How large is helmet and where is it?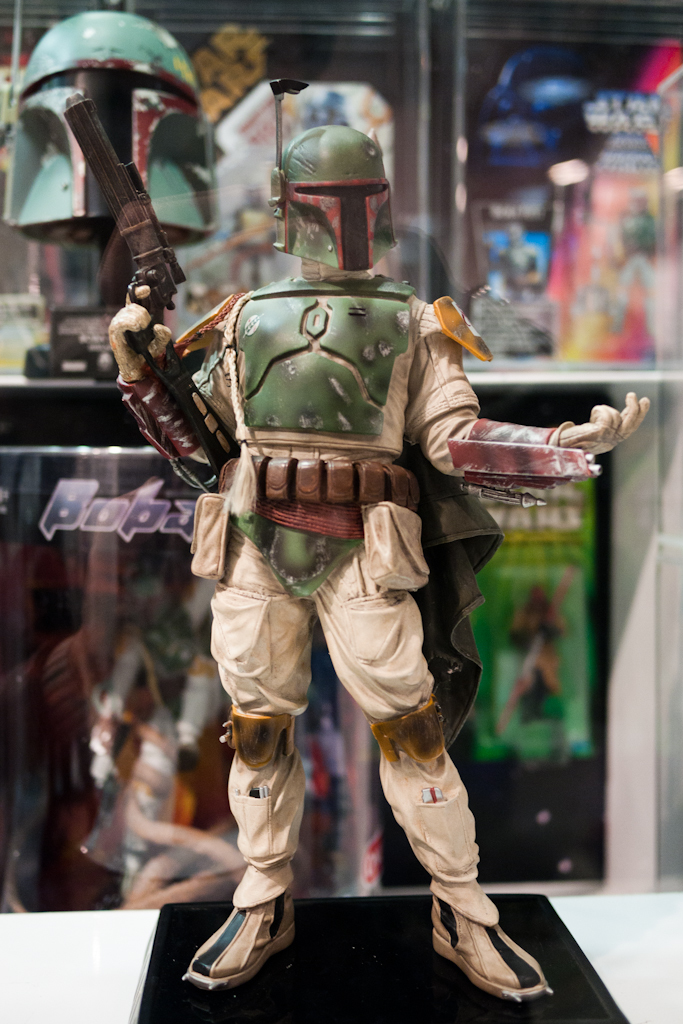
Bounding box: box(270, 110, 394, 261).
